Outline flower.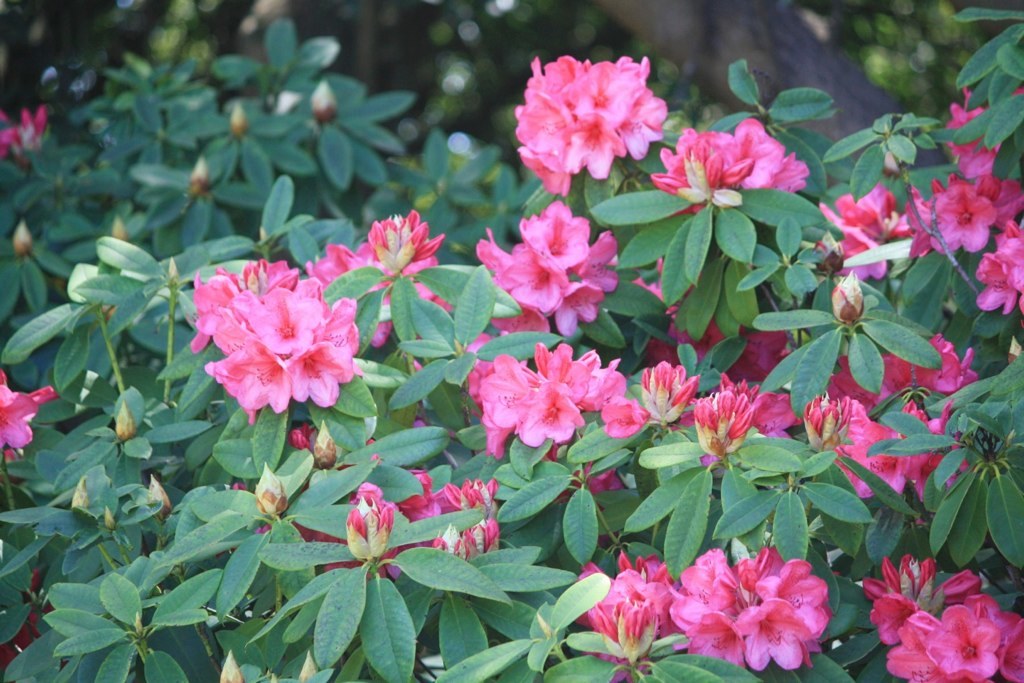
Outline: (x1=469, y1=344, x2=658, y2=453).
